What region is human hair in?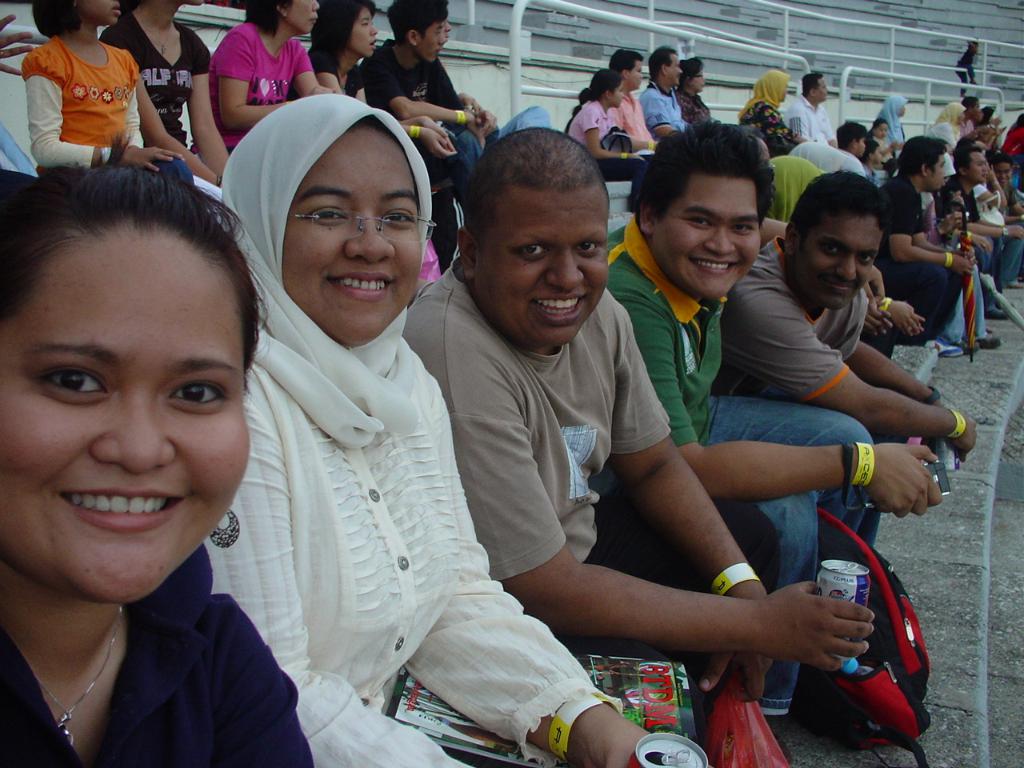
{"left": 954, "top": 144, "right": 982, "bottom": 168}.
